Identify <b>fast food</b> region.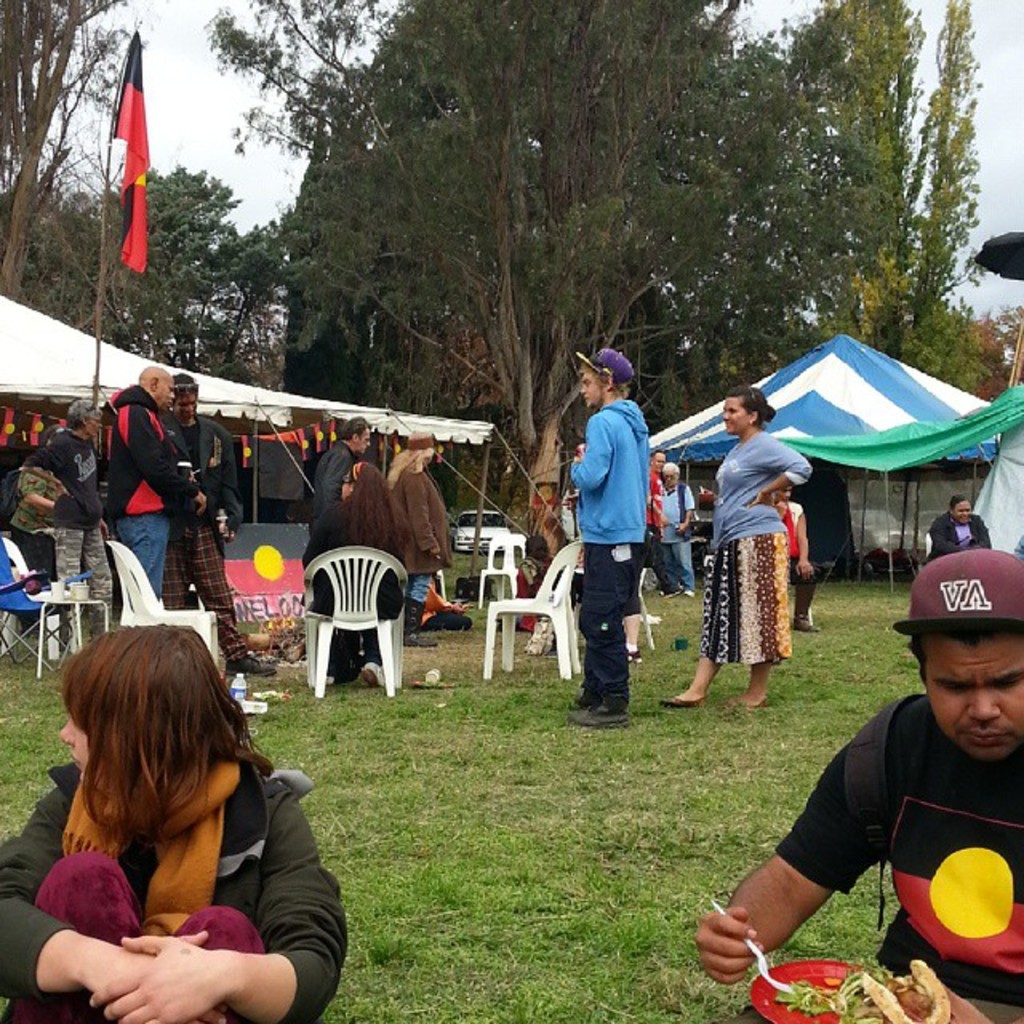
Region: [left=773, top=960, right=950, bottom=1022].
